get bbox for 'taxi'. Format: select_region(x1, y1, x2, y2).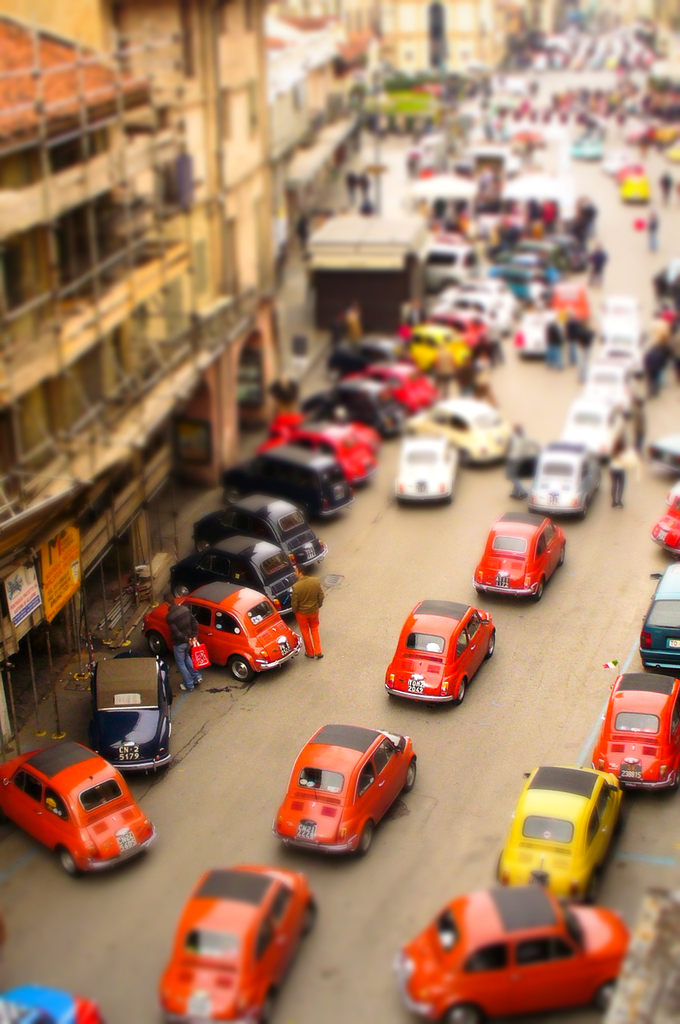
select_region(84, 649, 175, 765).
